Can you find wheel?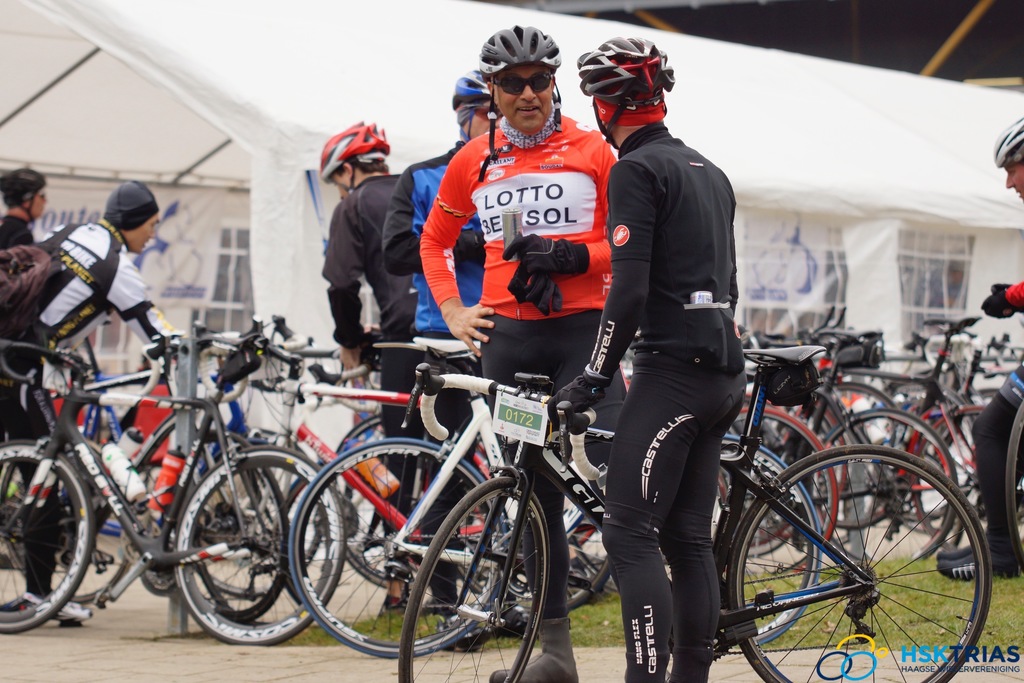
Yes, bounding box: <box>733,435,987,672</box>.
